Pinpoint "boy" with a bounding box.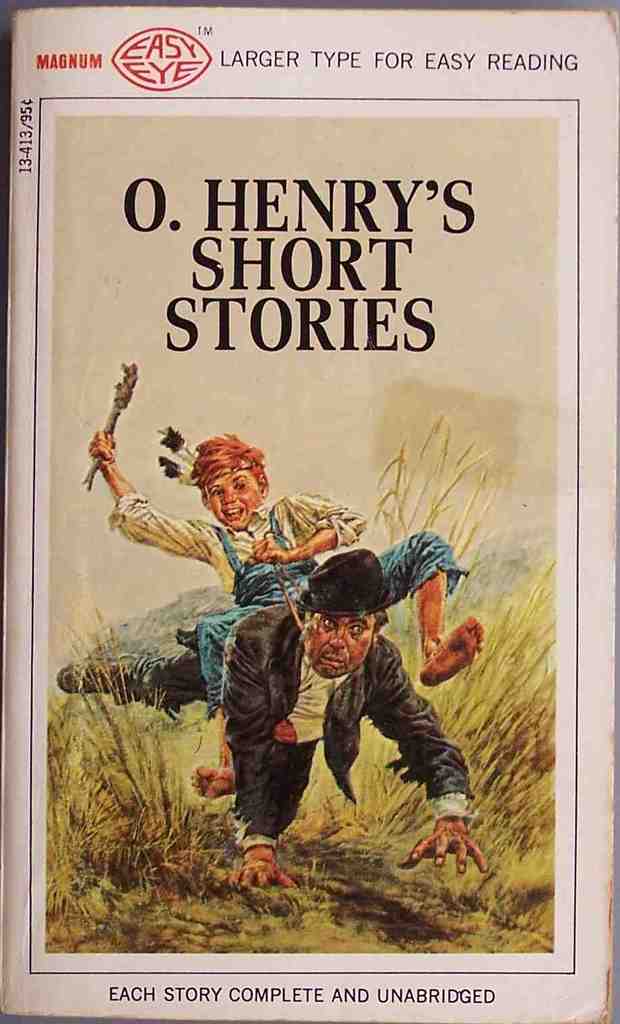
<region>84, 420, 486, 802</region>.
